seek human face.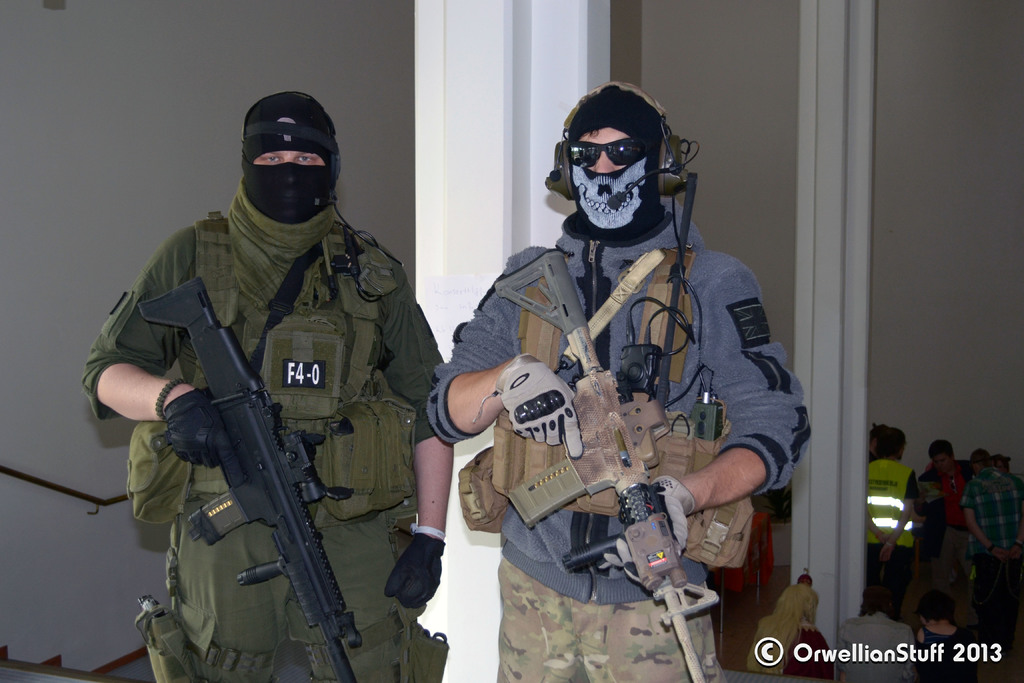
[897,446,904,461].
